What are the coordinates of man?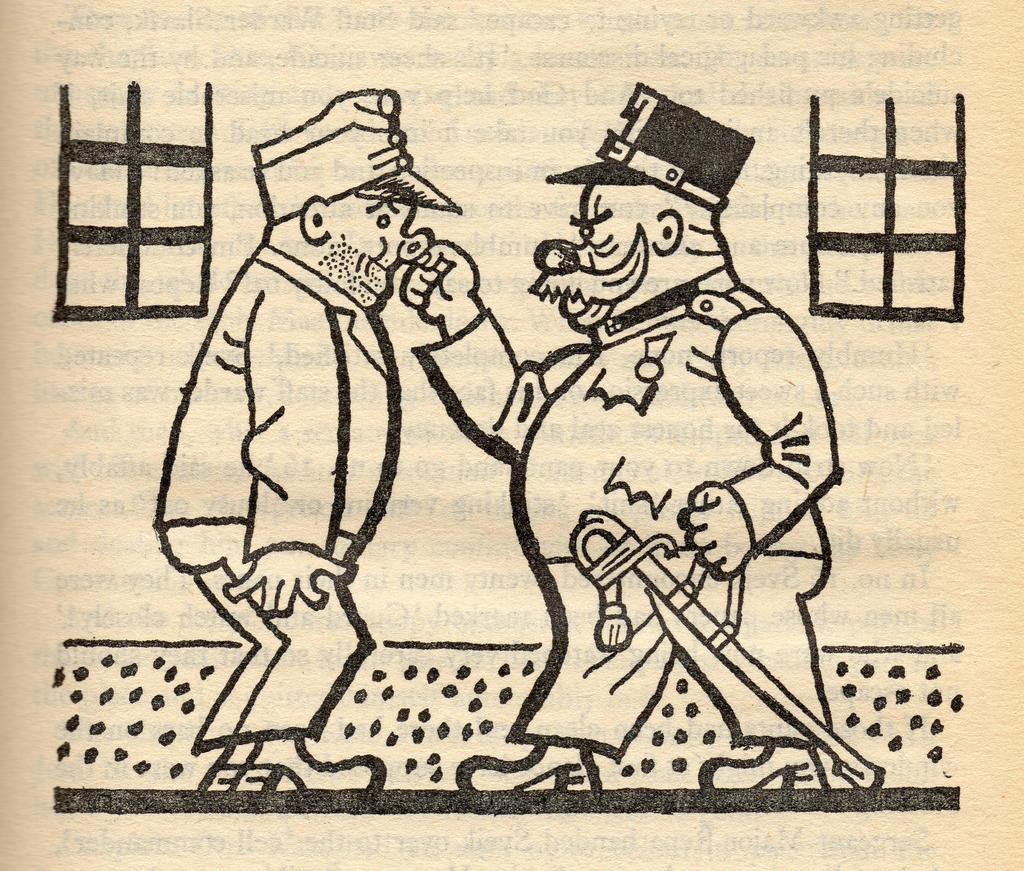
[479,117,853,800].
